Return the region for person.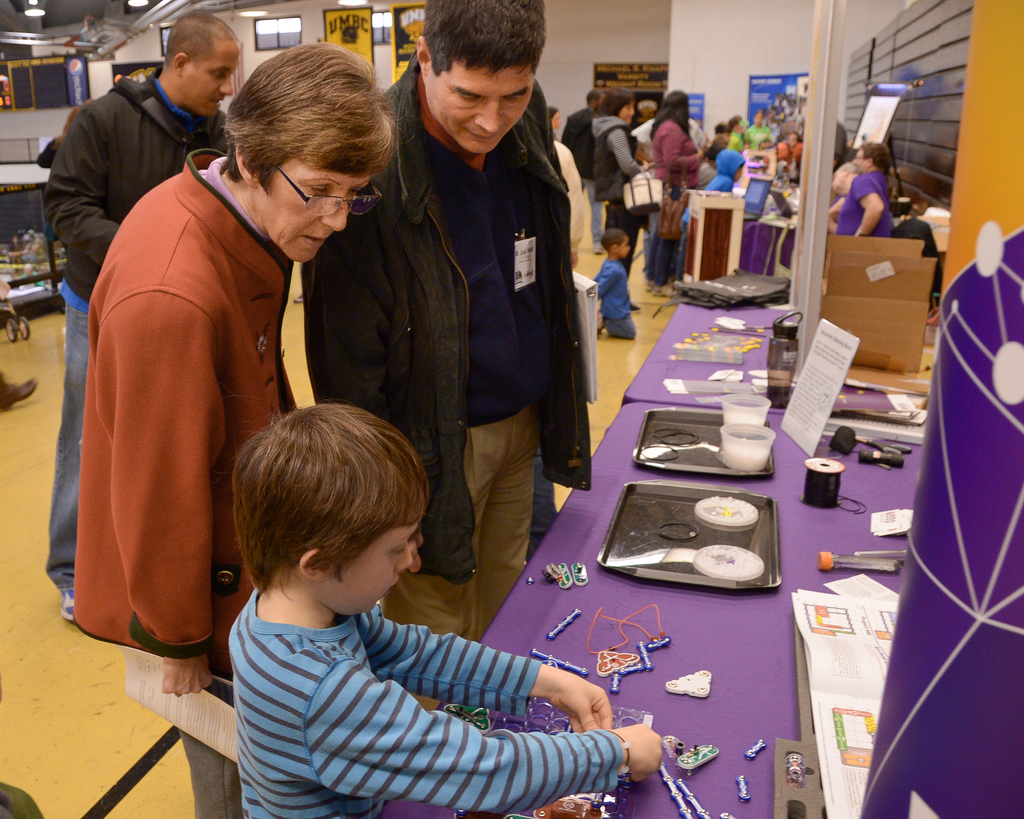
BBox(354, 6, 585, 651).
